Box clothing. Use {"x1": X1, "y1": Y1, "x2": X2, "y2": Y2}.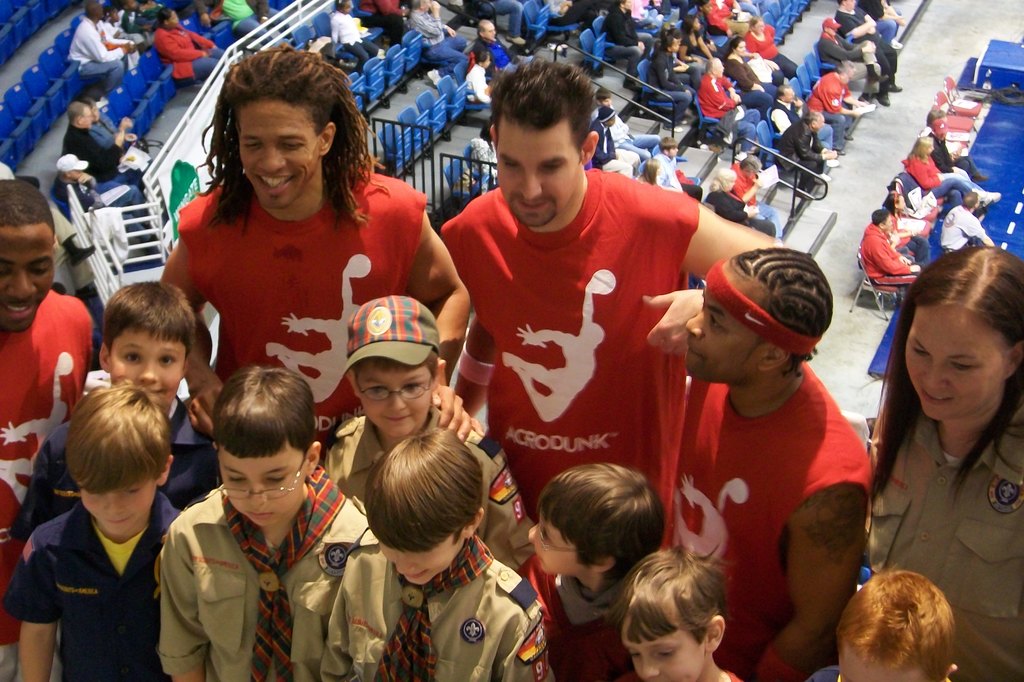
{"x1": 541, "y1": 0, "x2": 591, "y2": 29}.
